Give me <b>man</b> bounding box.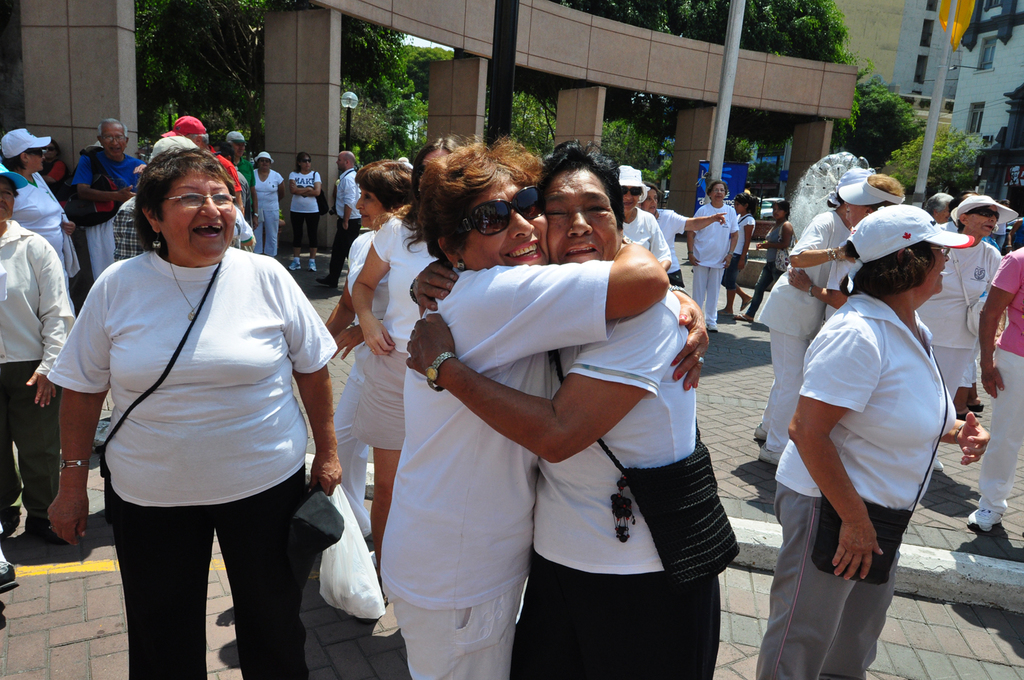
detection(625, 169, 677, 272).
